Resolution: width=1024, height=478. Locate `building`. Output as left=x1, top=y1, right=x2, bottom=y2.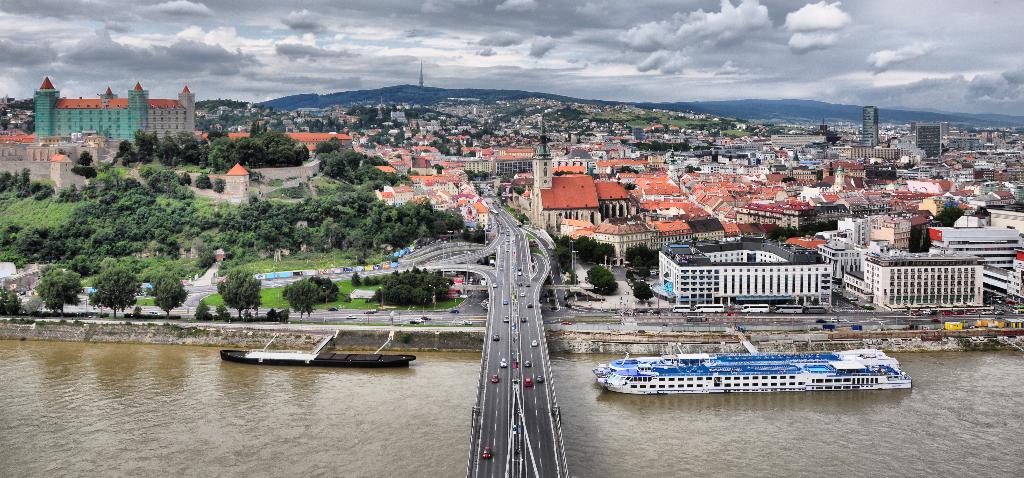
left=148, top=83, right=197, bottom=138.
